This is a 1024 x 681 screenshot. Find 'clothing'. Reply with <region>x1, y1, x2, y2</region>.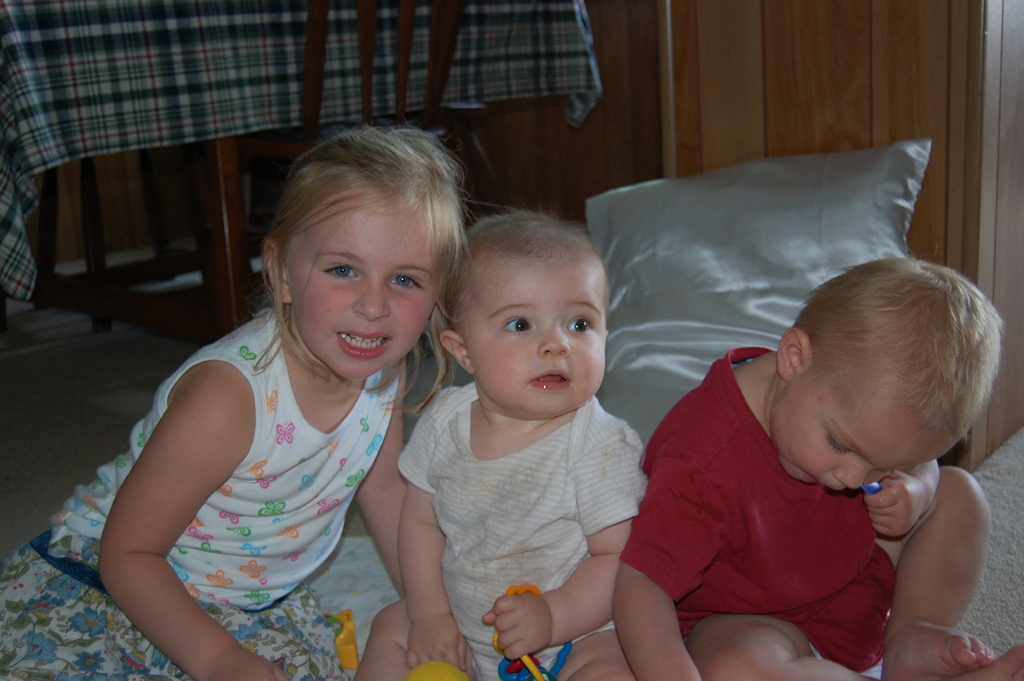
<region>621, 269, 975, 648</region>.
